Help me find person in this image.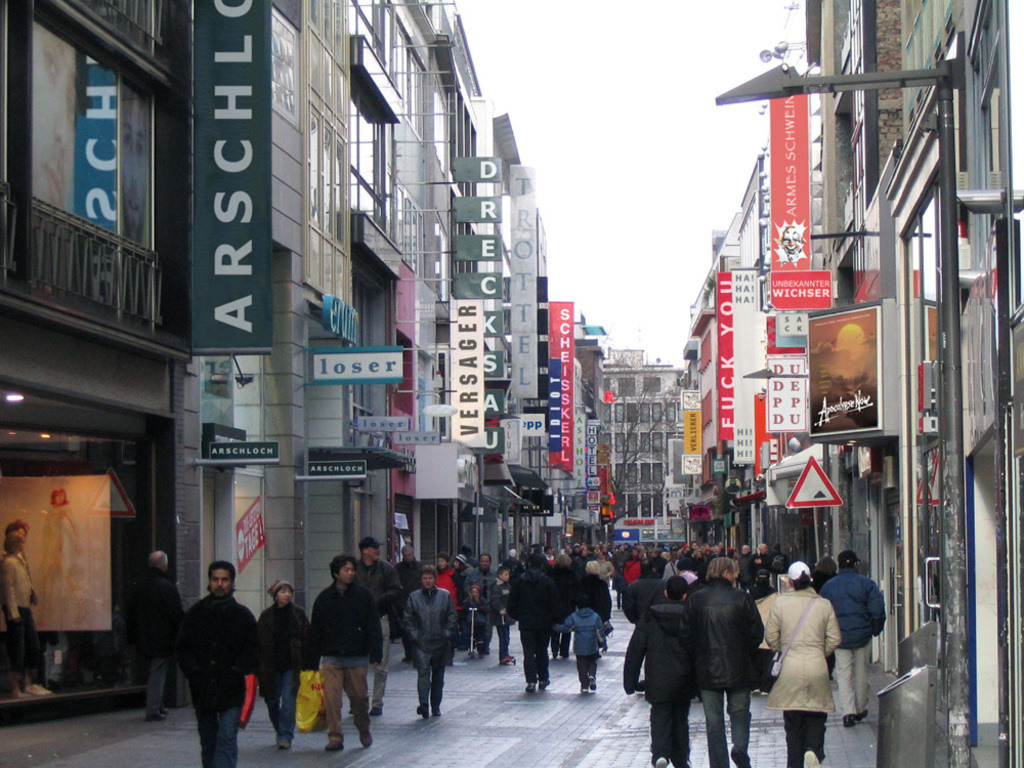
Found it: 450,552,472,639.
